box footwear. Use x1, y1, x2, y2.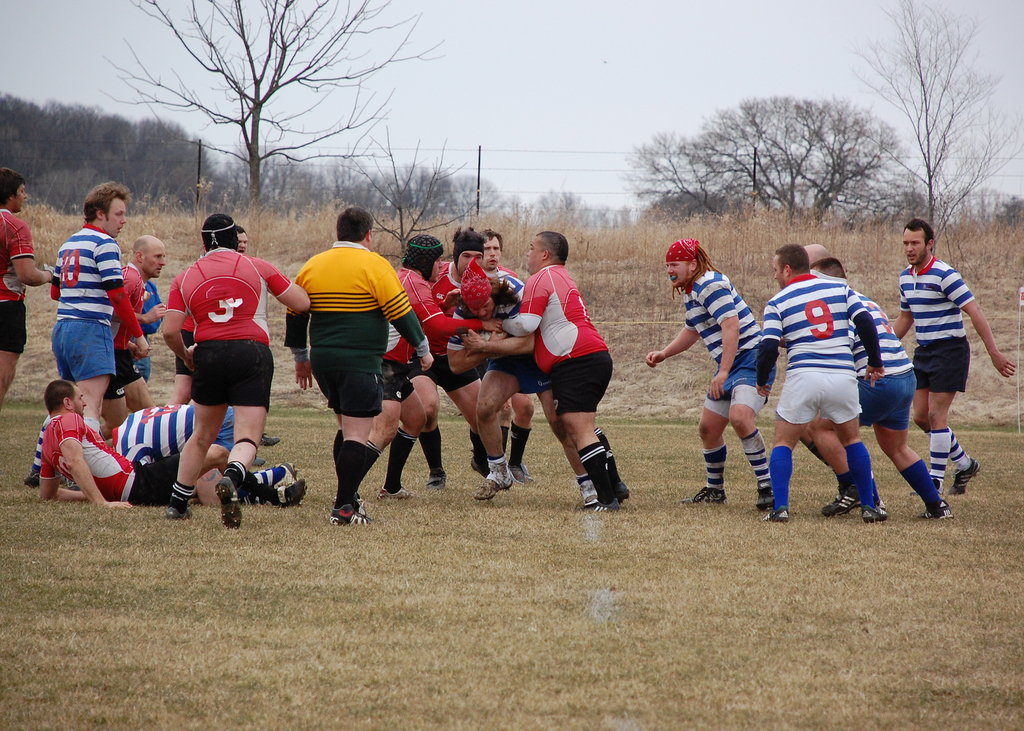
426, 466, 445, 490.
